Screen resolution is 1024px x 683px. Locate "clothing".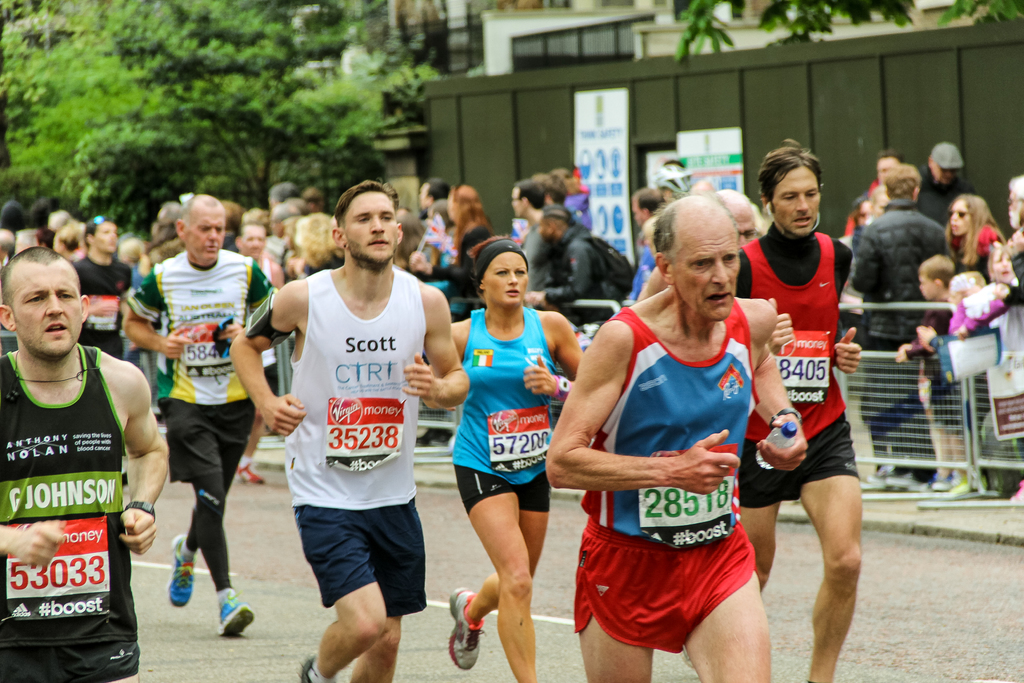
box=[68, 248, 132, 347].
